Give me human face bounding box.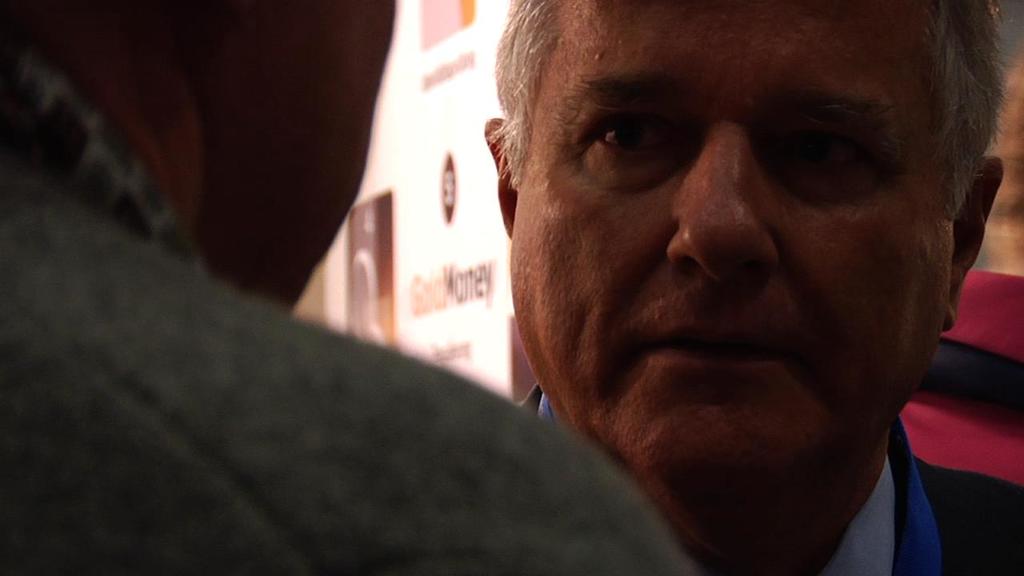
left=509, top=0, right=962, bottom=498.
